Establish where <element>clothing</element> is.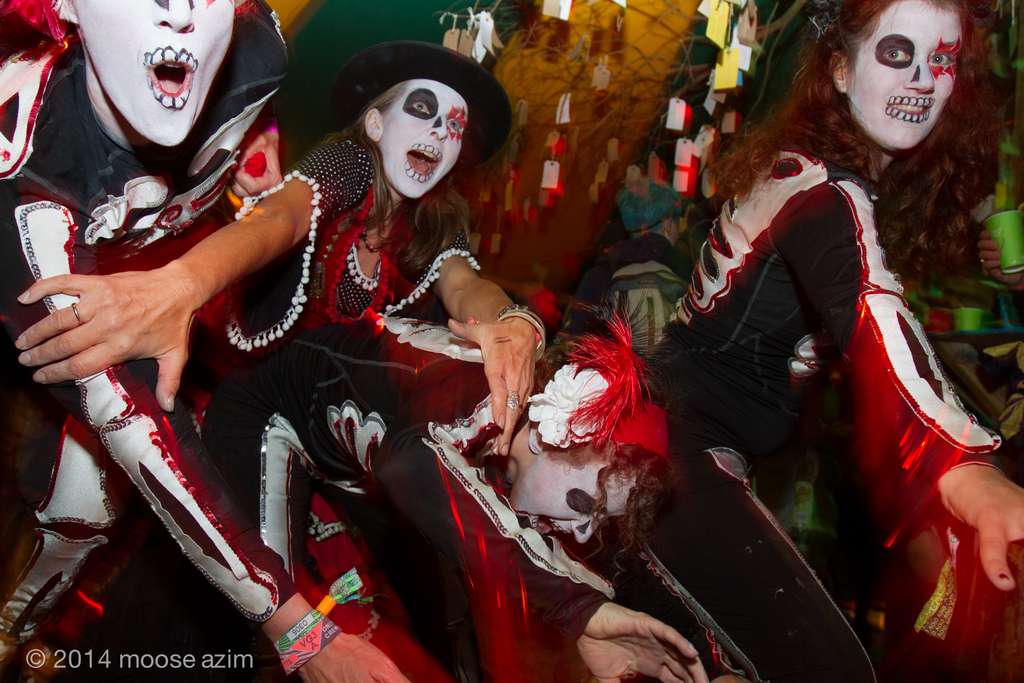
Established at (left=9, top=36, right=314, bottom=563).
